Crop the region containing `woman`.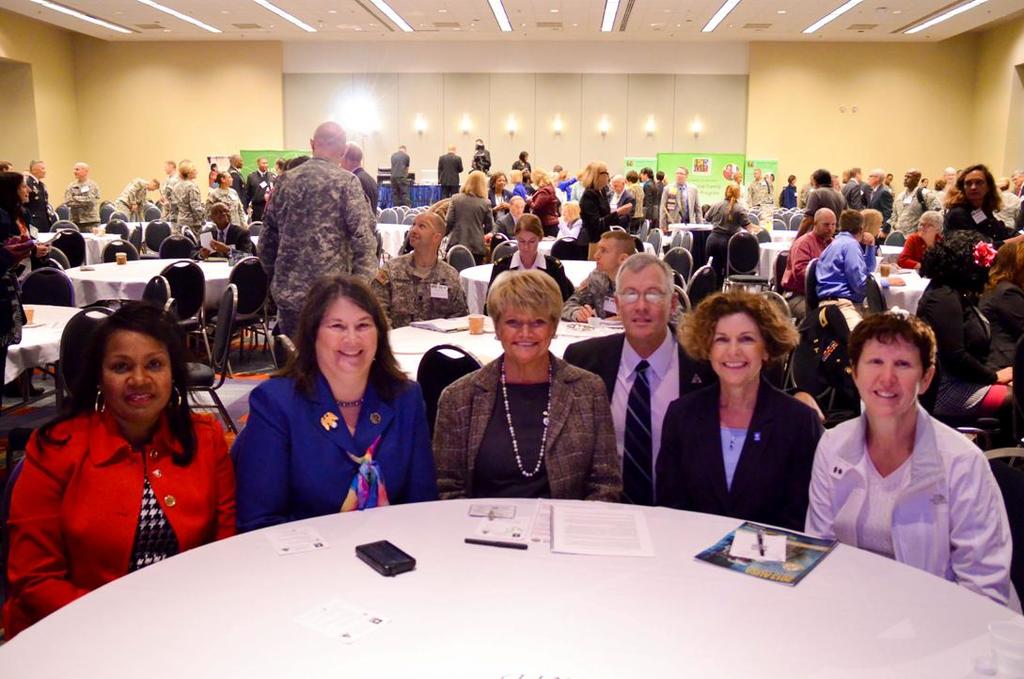
Crop region: pyautogui.locateOnScreen(432, 270, 625, 497).
